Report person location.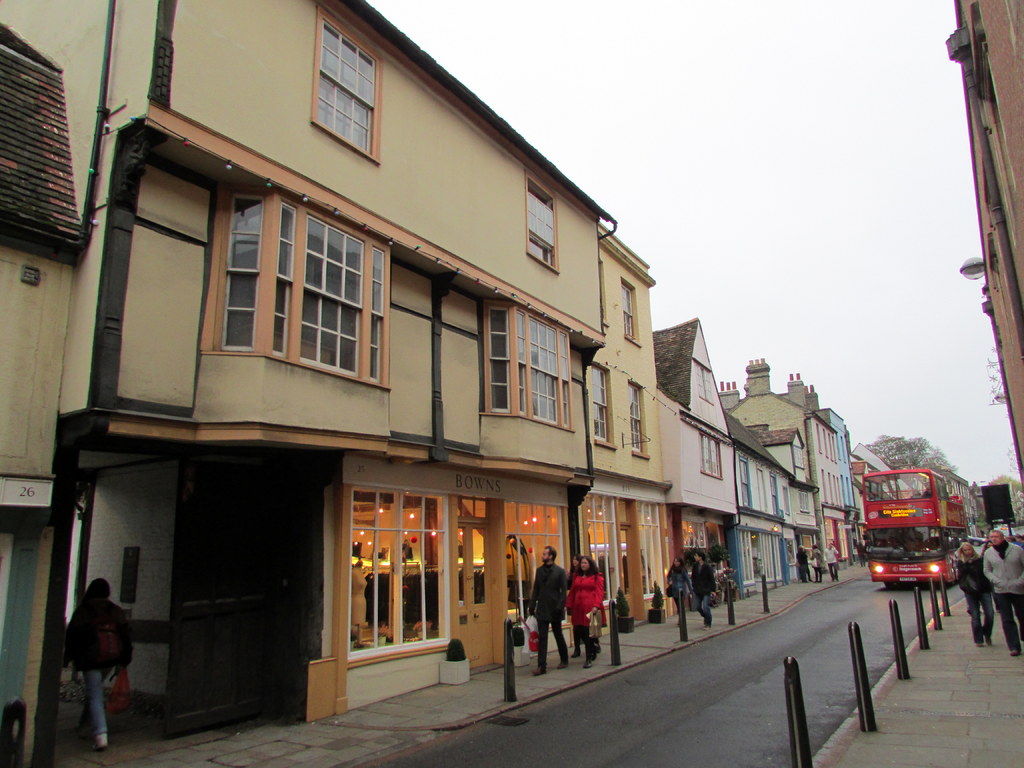
Report: <bbox>685, 550, 716, 627</bbox>.
